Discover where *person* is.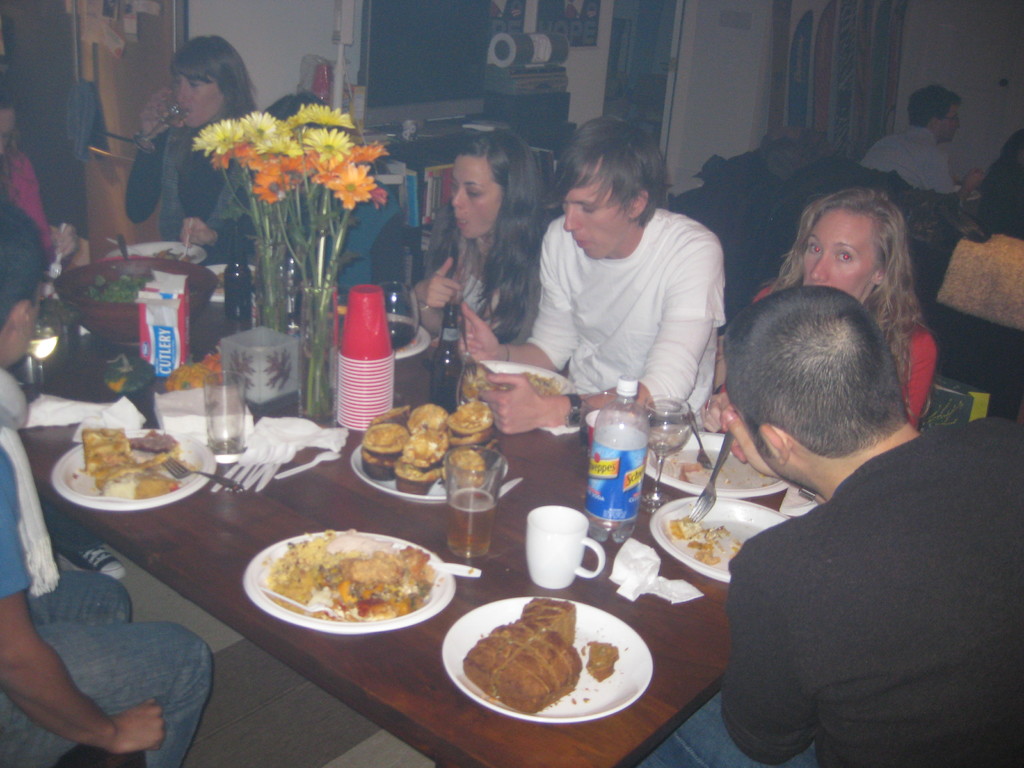
Discovered at [left=0, top=192, right=218, bottom=762].
